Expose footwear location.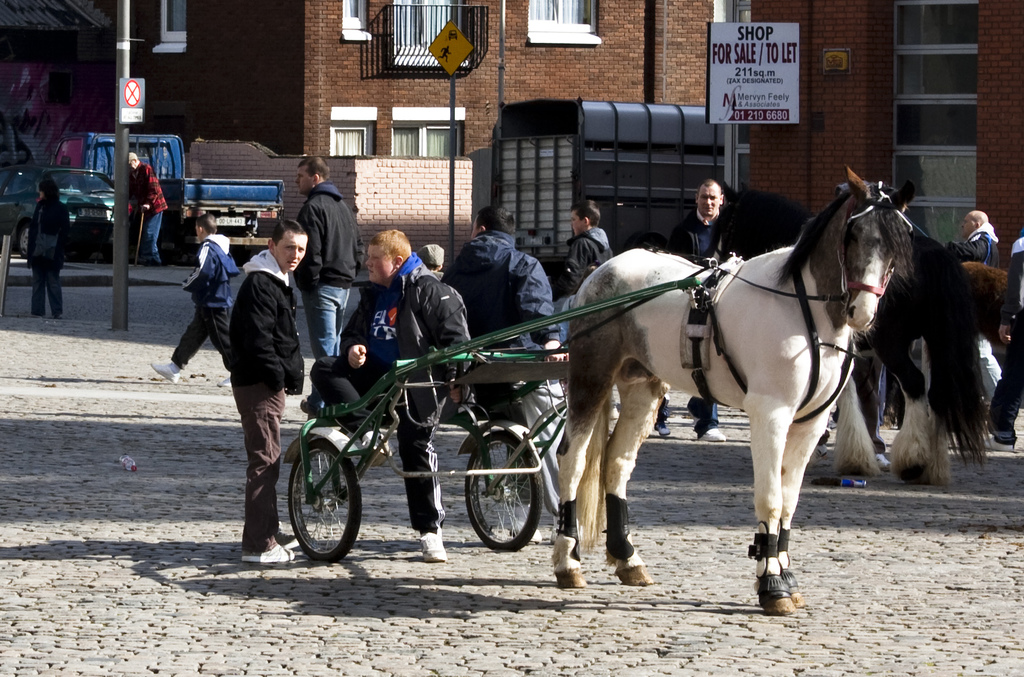
Exposed at Rect(150, 354, 177, 384).
